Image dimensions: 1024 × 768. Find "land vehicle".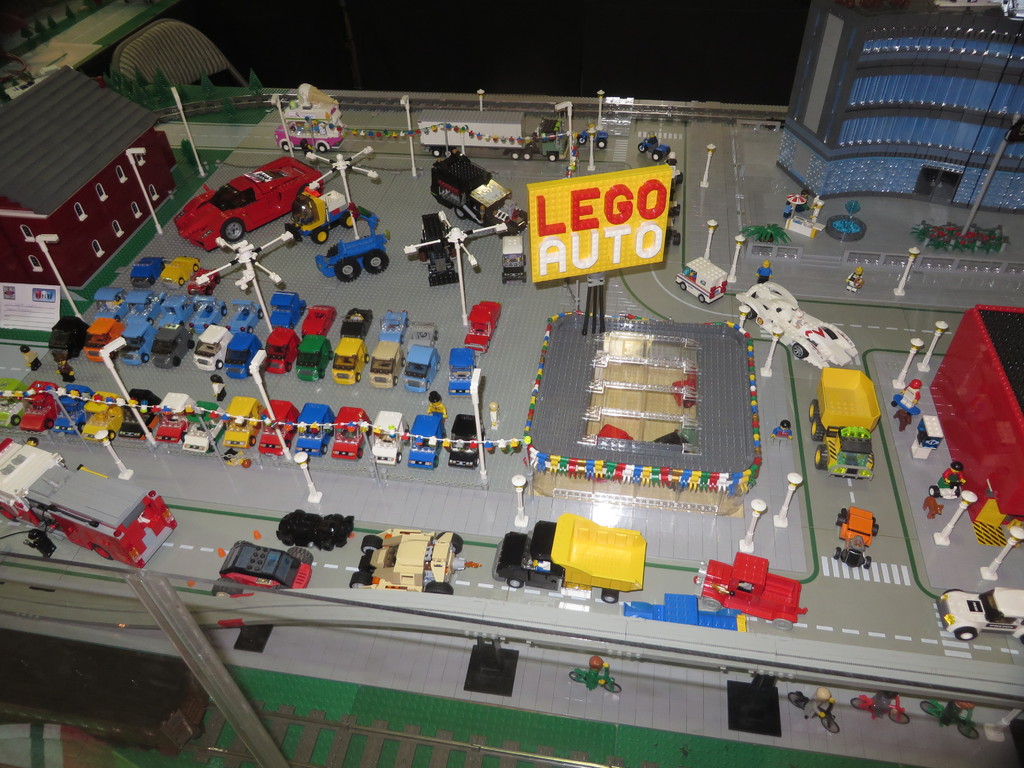
{"left": 187, "top": 399, "right": 225, "bottom": 452}.
